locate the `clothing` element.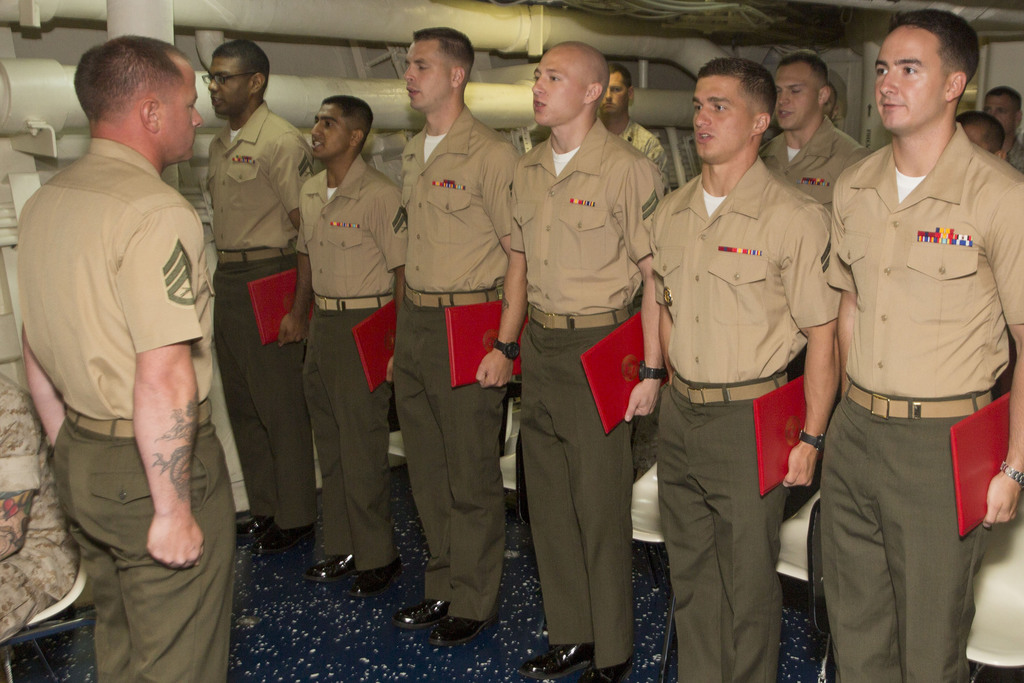
Element bbox: region(625, 126, 675, 181).
